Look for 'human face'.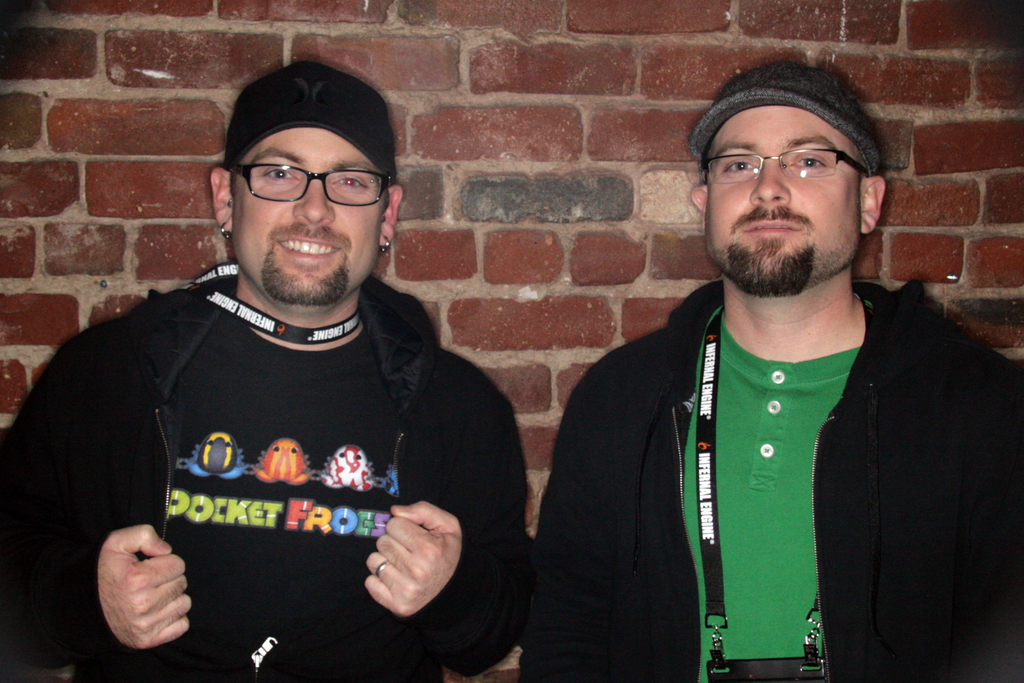
Found: box=[704, 105, 859, 294].
